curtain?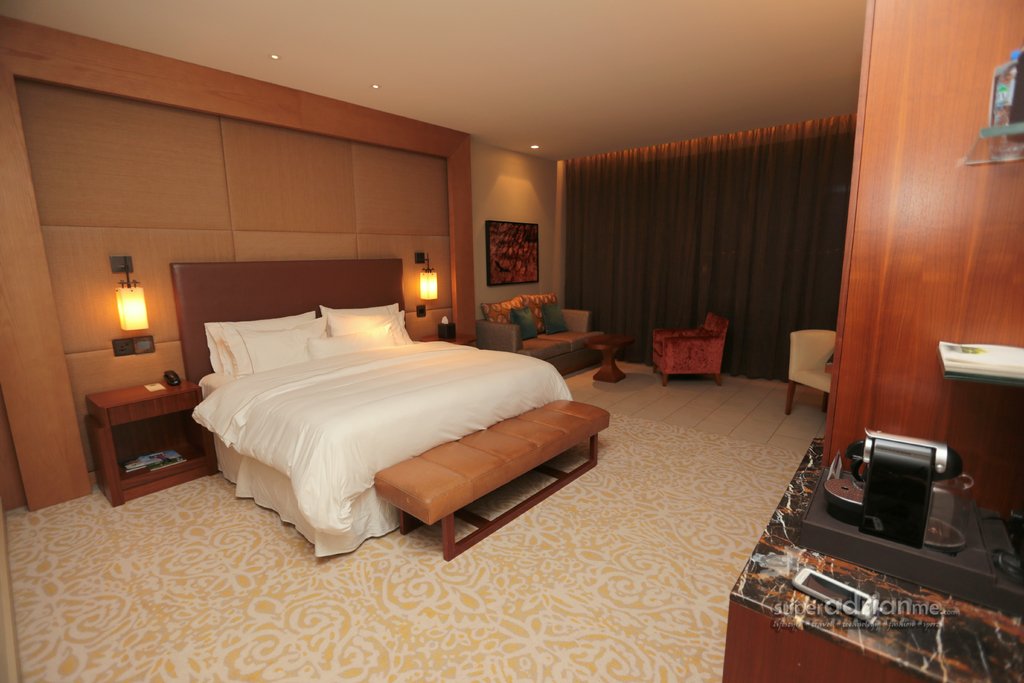
(566,111,858,386)
